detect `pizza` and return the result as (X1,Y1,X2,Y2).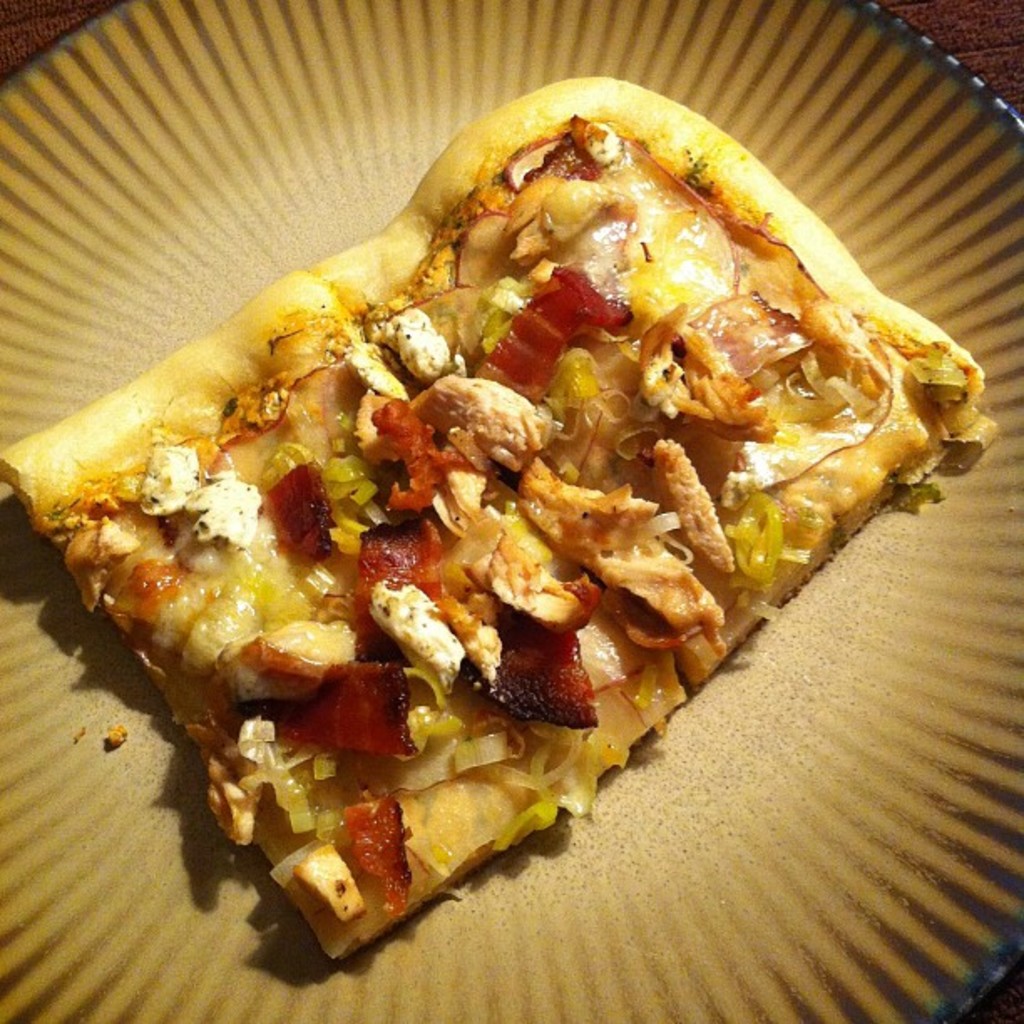
(45,77,1019,935).
